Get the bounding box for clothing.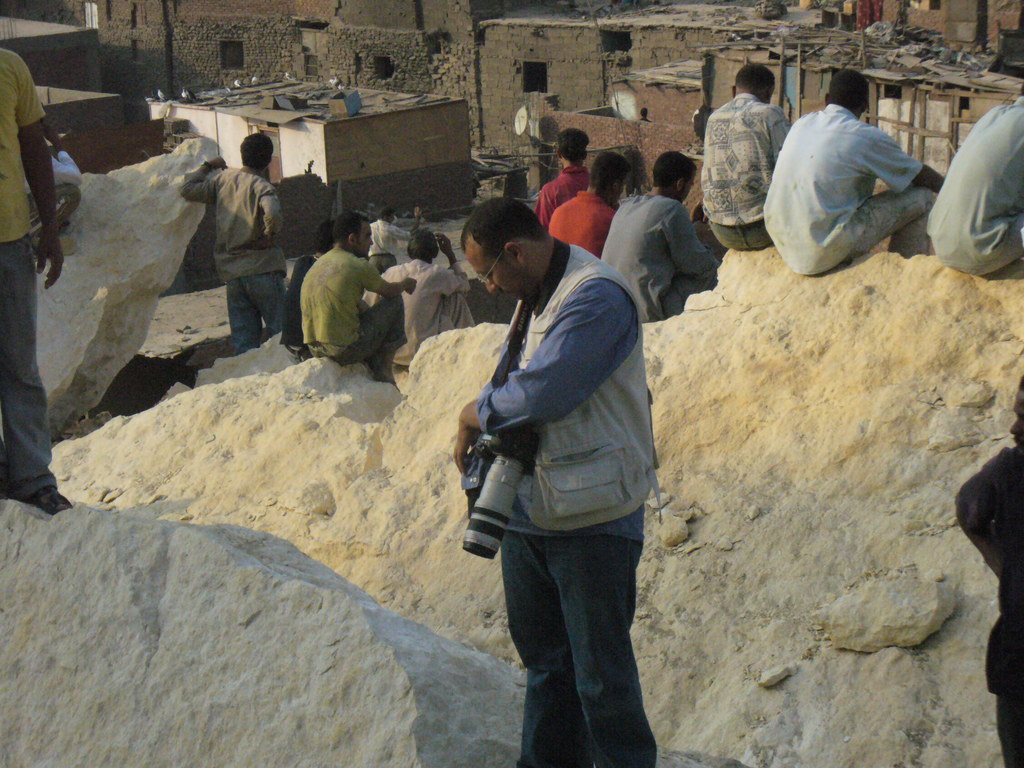
x1=540, y1=166, x2=583, y2=225.
